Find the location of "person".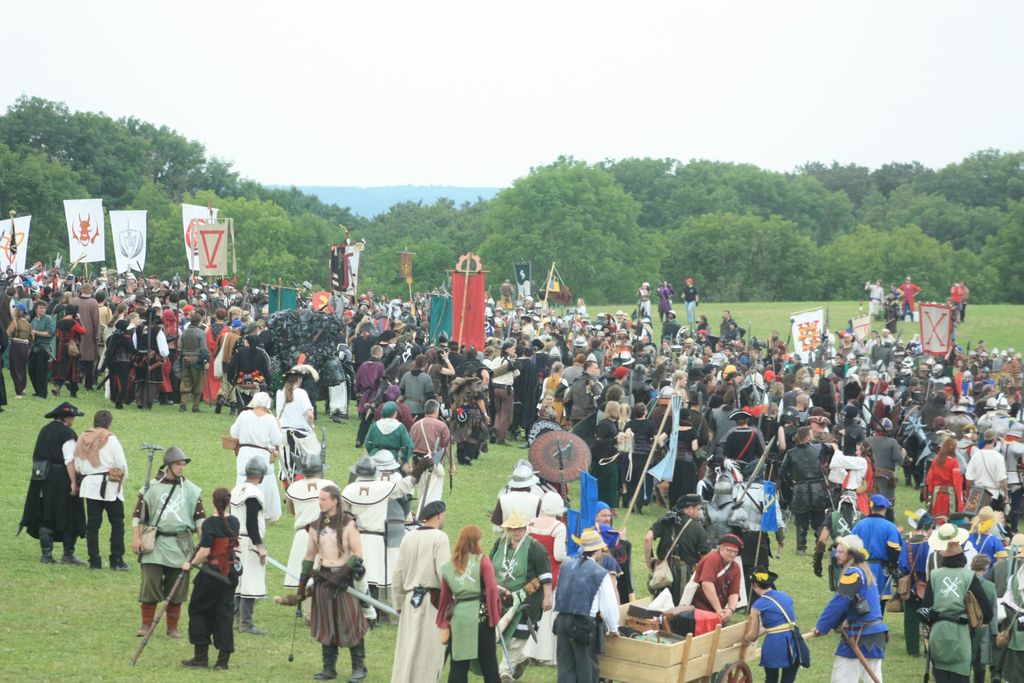
Location: 804, 537, 891, 680.
